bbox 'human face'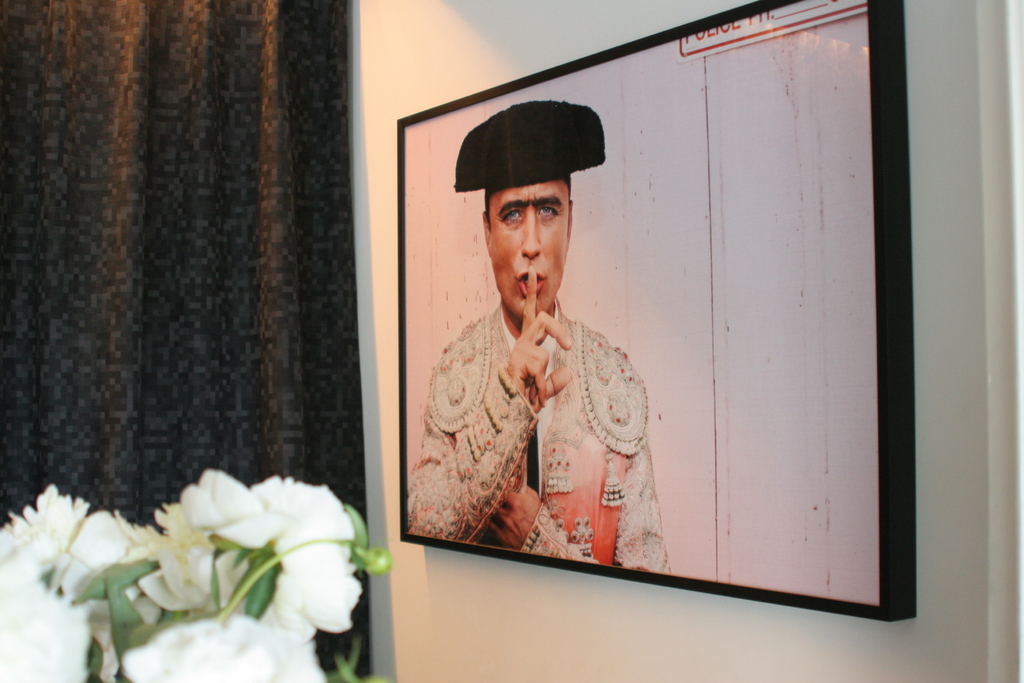
left=489, top=184, right=570, bottom=322
